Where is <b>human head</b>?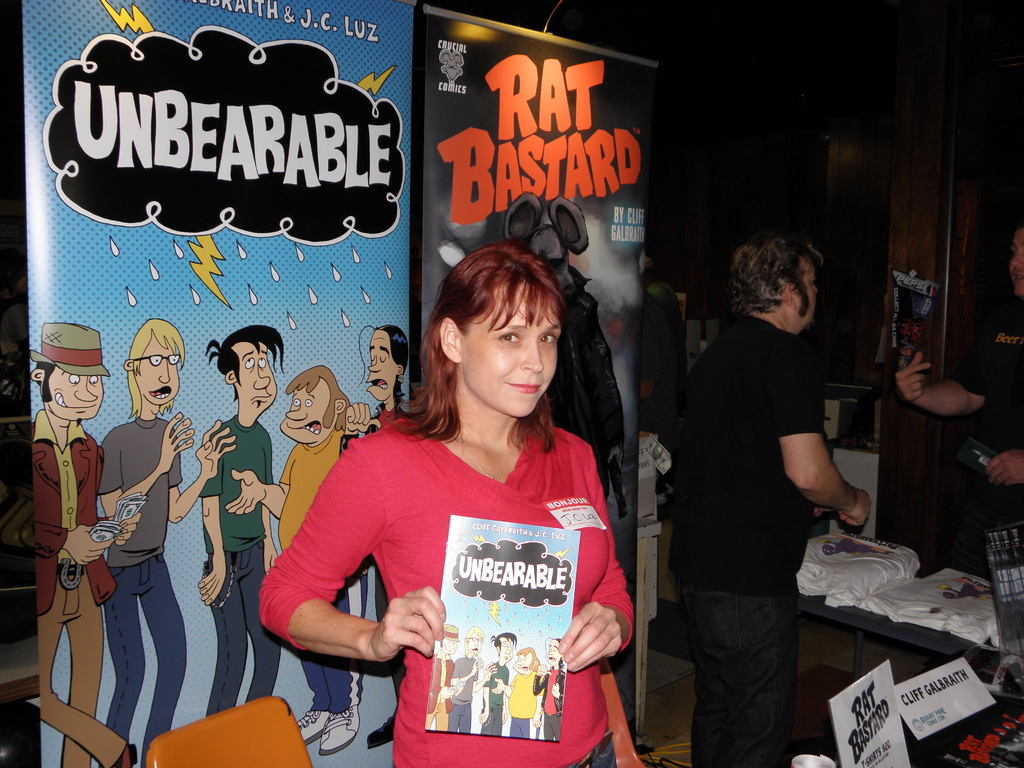
box=[509, 648, 534, 675].
